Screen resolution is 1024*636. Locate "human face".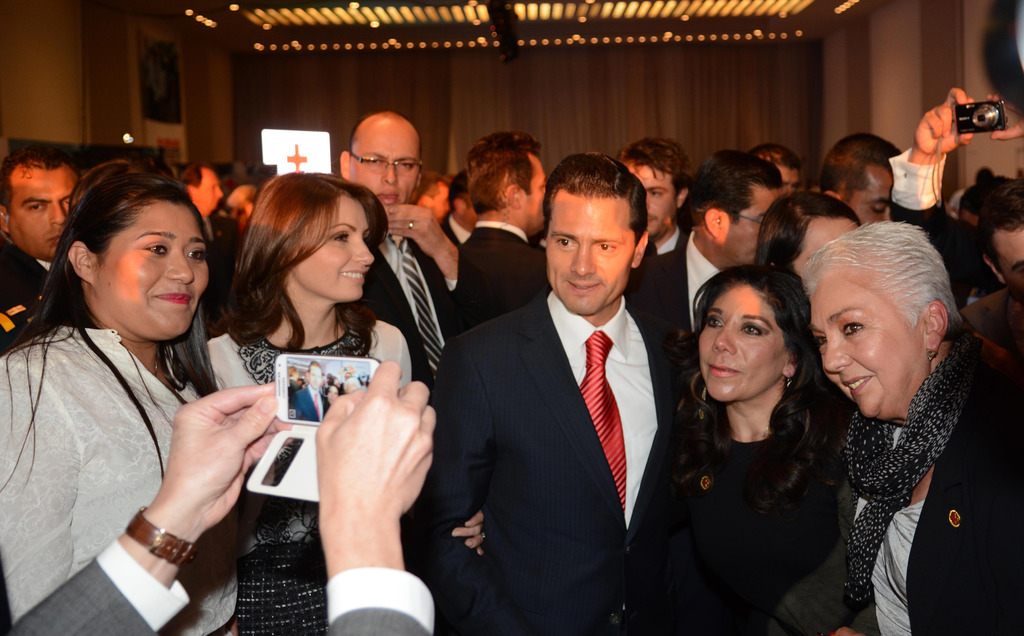
pyautogui.locateOnScreen(992, 226, 1023, 298).
